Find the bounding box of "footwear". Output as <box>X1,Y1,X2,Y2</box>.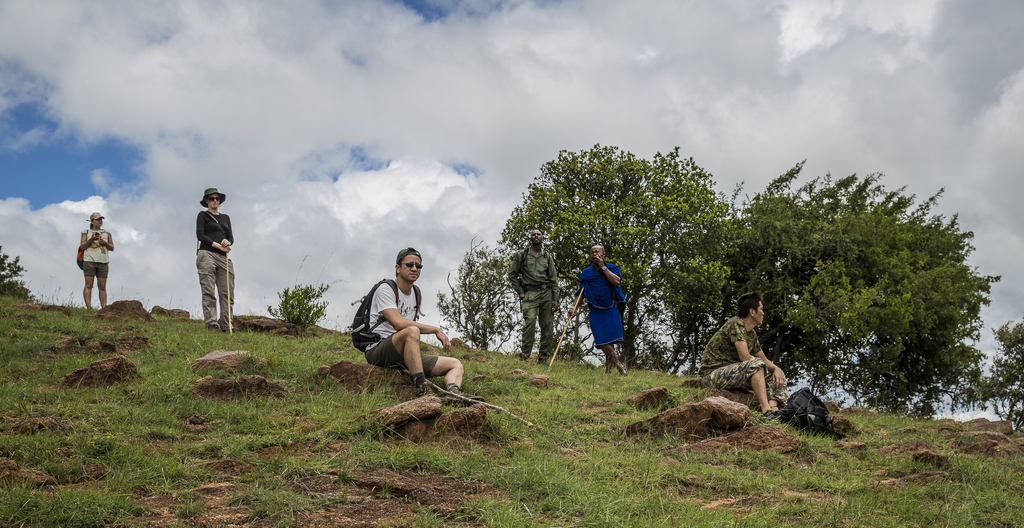
<box>209,324,218,331</box>.
